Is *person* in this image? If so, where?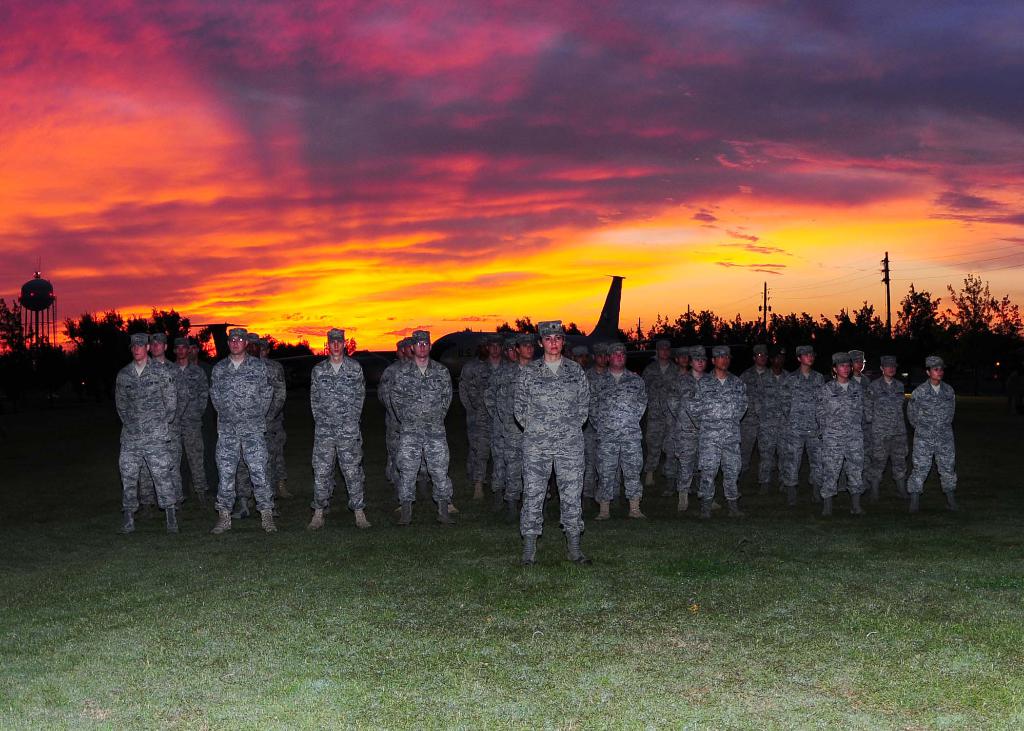
Yes, at detection(772, 348, 799, 476).
